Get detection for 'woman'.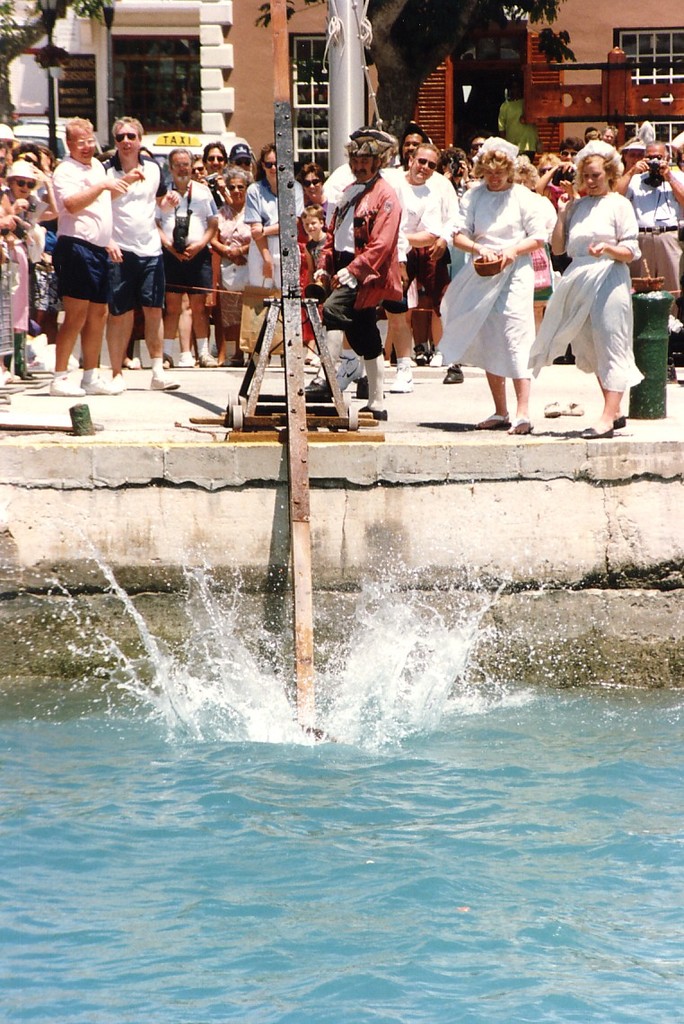
Detection: 0,124,14,193.
